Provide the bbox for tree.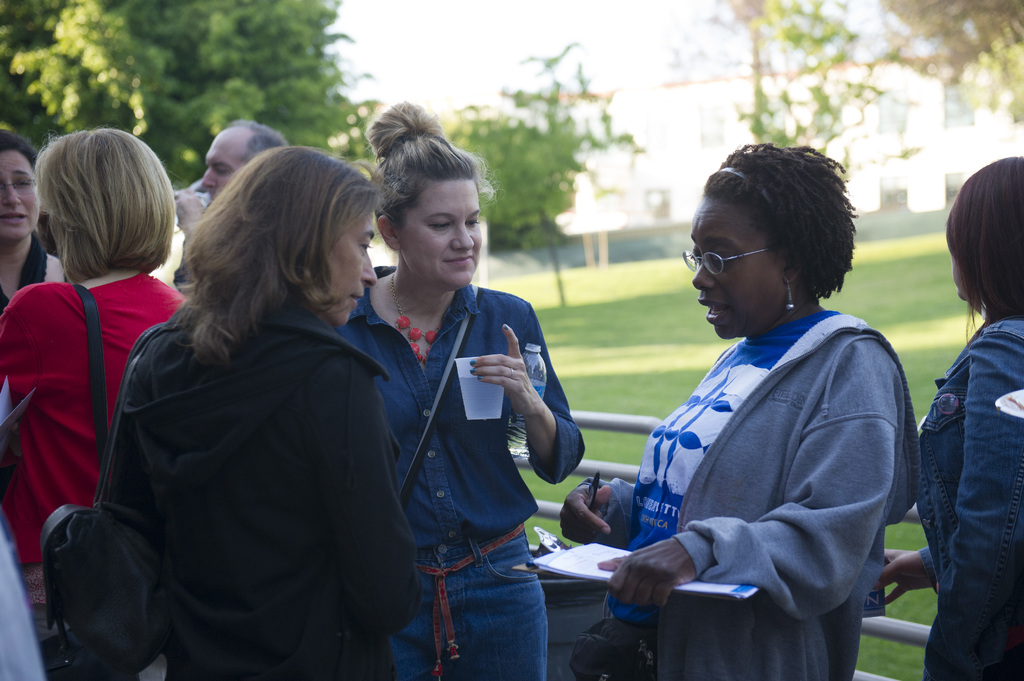
select_region(451, 36, 636, 302).
